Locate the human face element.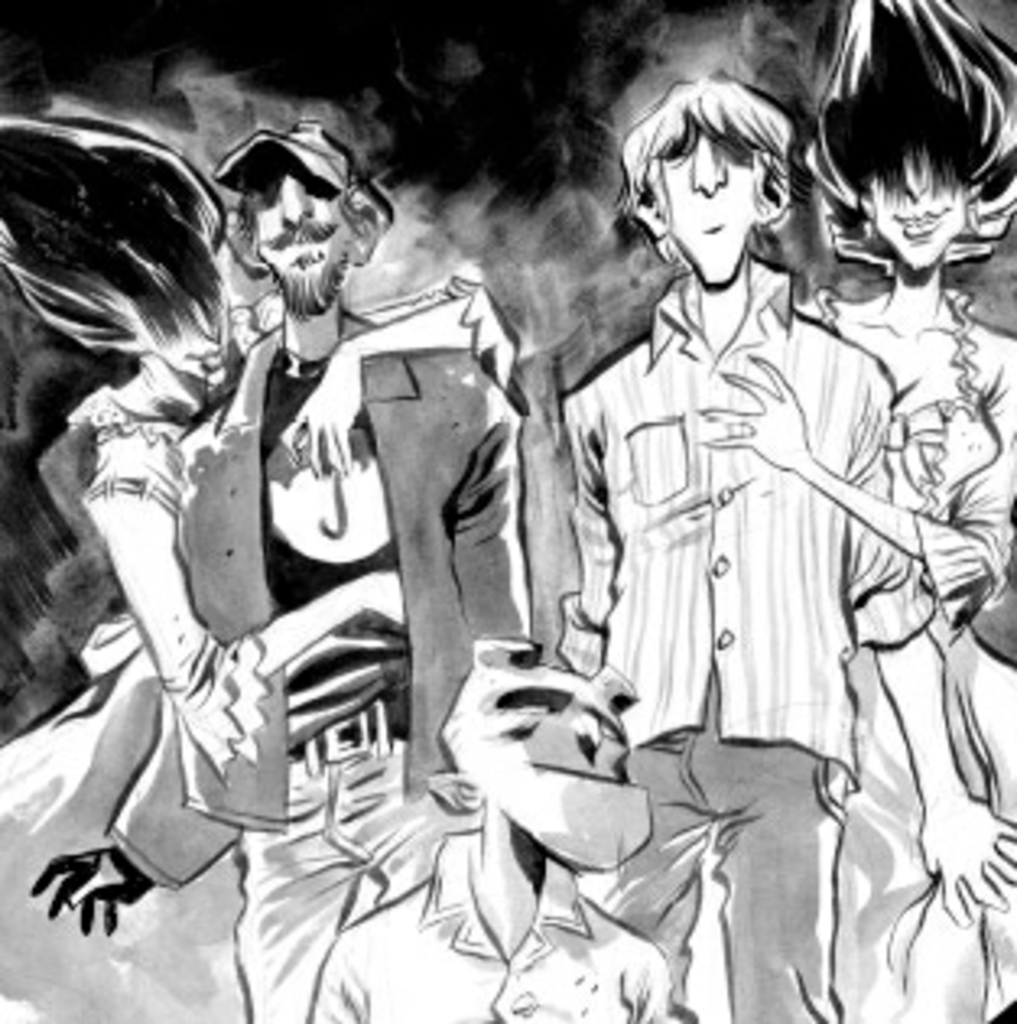
Element bbox: <region>621, 127, 764, 286</region>.
